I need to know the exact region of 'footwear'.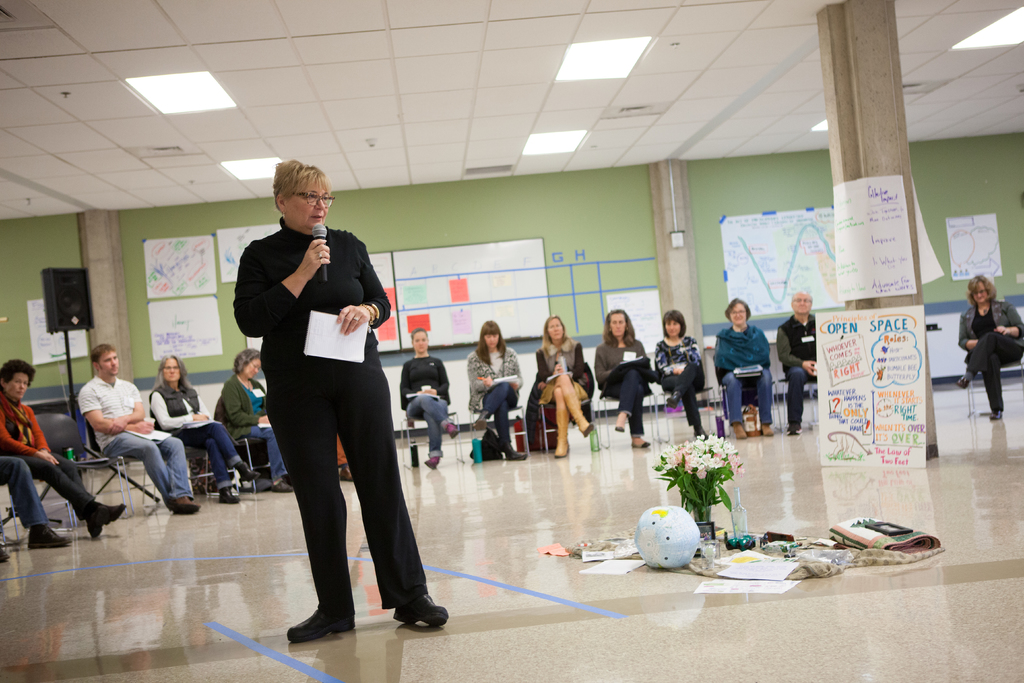
Region: <region>501, 441, 526, 462</region>.
